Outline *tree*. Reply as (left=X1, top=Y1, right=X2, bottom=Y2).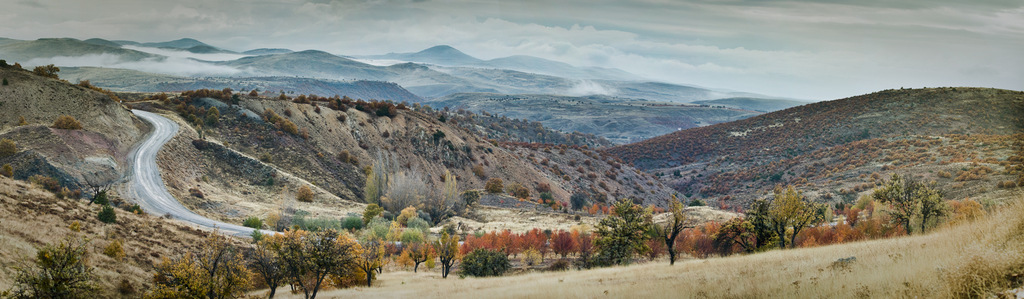
(left=33, top=63, right=62, bottom=79).
